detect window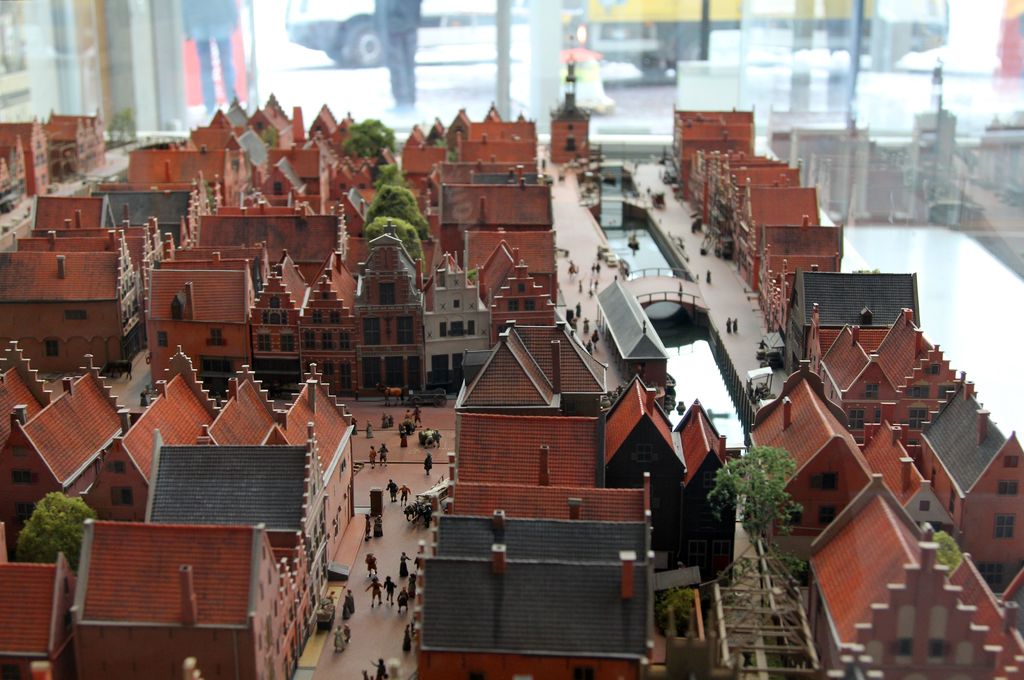
BBox(271, 298, 280, 309)
